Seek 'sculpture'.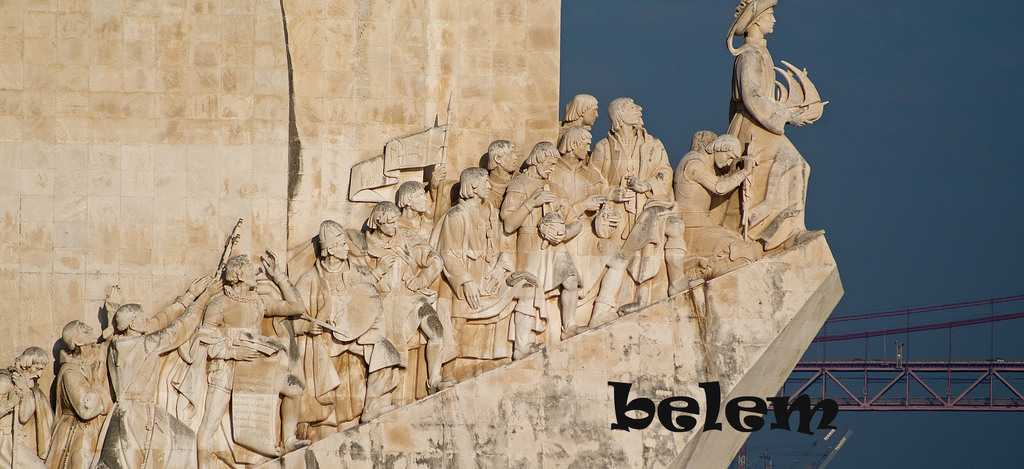
[x1=97, y1=219, x2=248, y2=468].
